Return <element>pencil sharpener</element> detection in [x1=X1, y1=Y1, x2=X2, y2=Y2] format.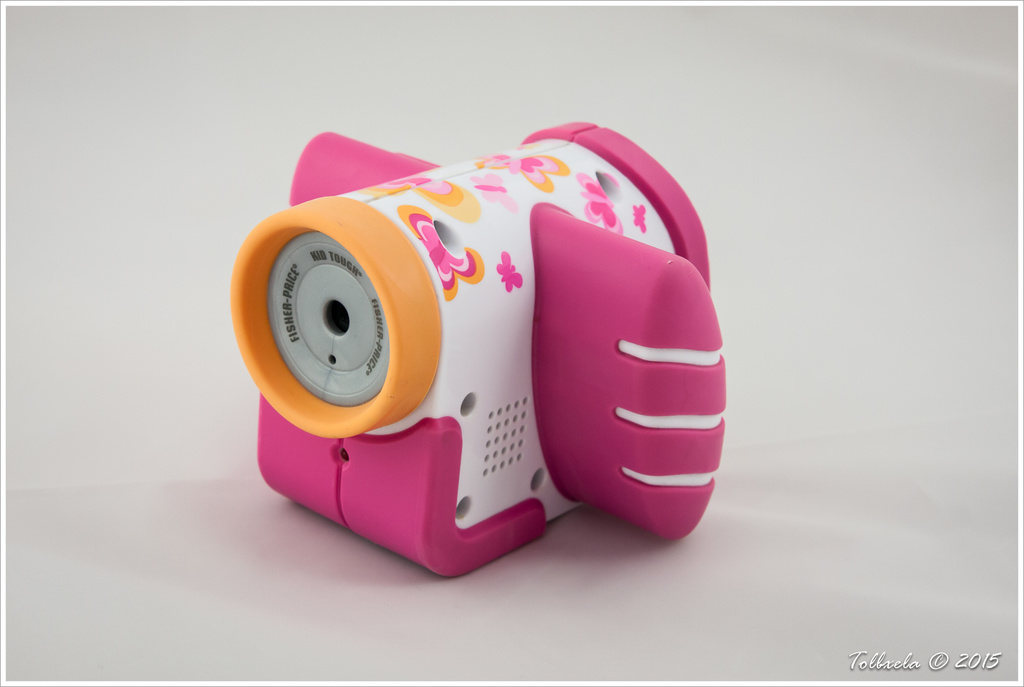
[x1=227, y1=120, x2=727, y2=581].
